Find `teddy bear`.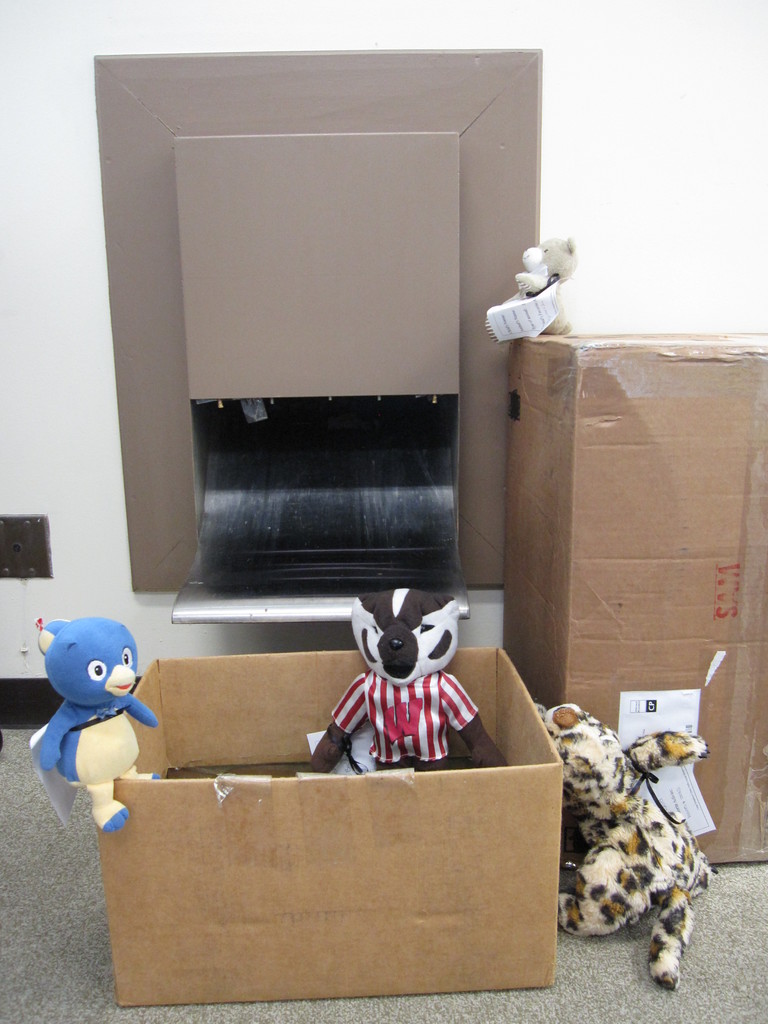
<bbox>490, 237, 581, 330</bbox>.
